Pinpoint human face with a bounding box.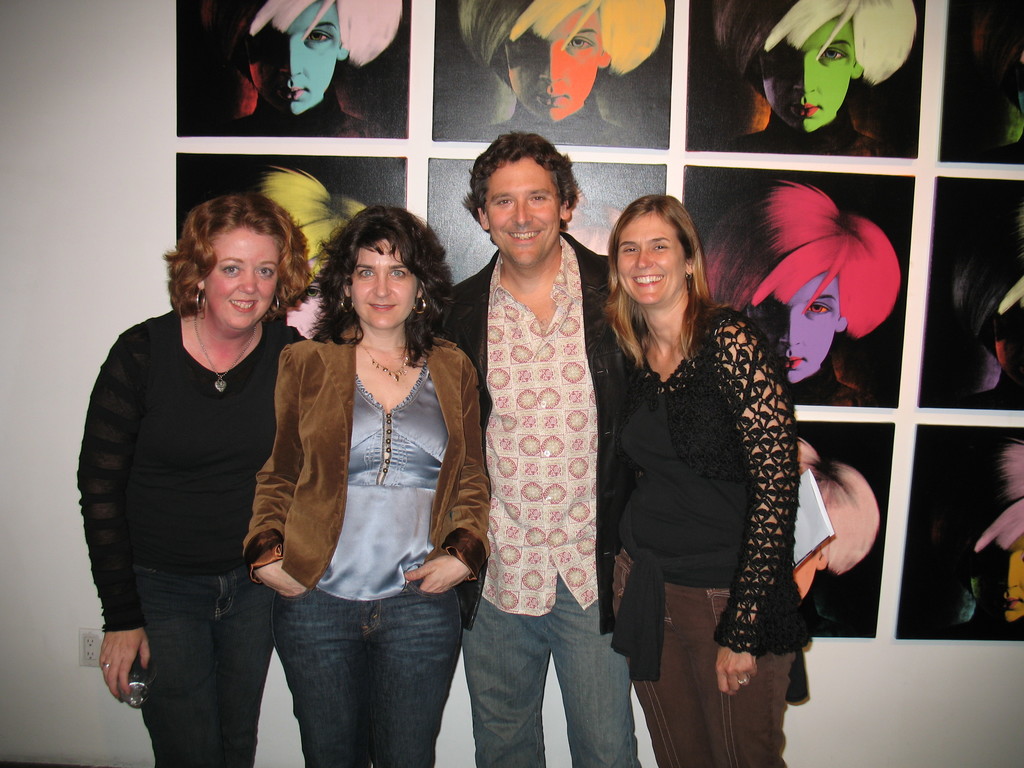
<bbox>203, 228, 278, 328</bbox>.
